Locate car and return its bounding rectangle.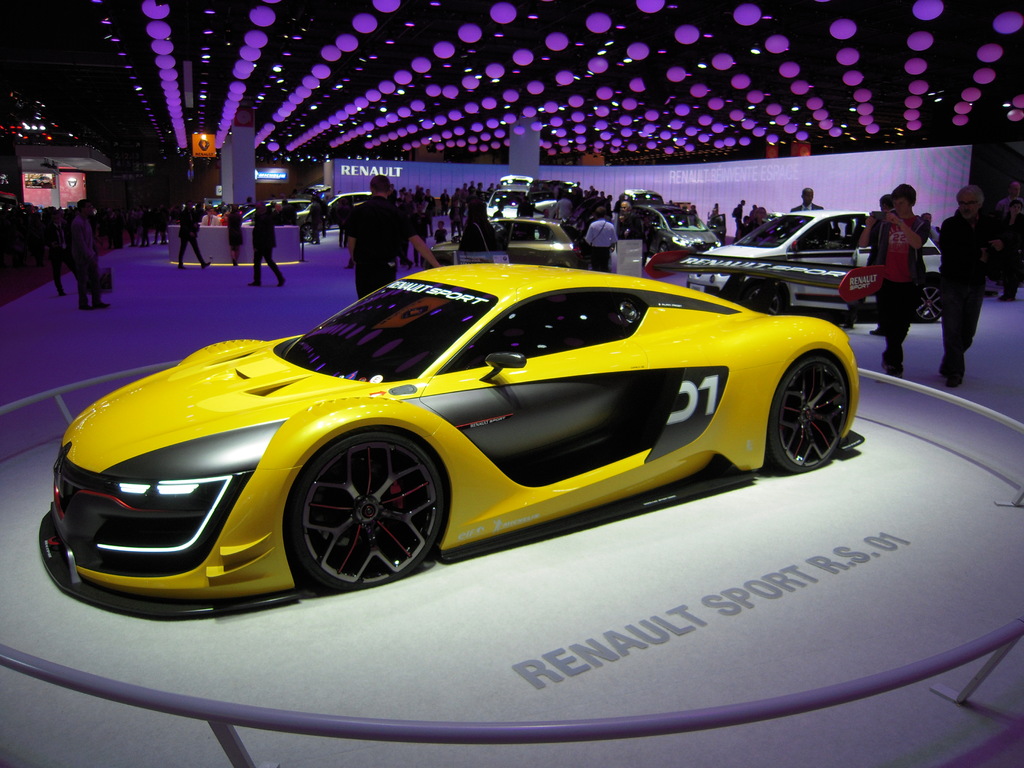
[488,172,536,236].
